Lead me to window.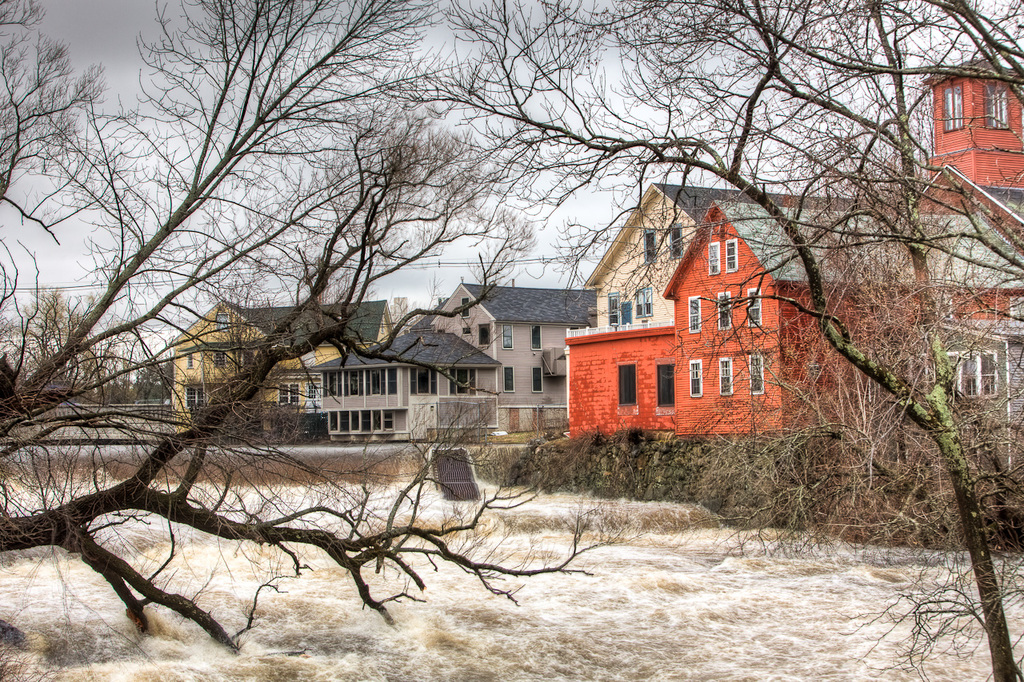
Lead to l=499, t=322, r=513, b=350.
